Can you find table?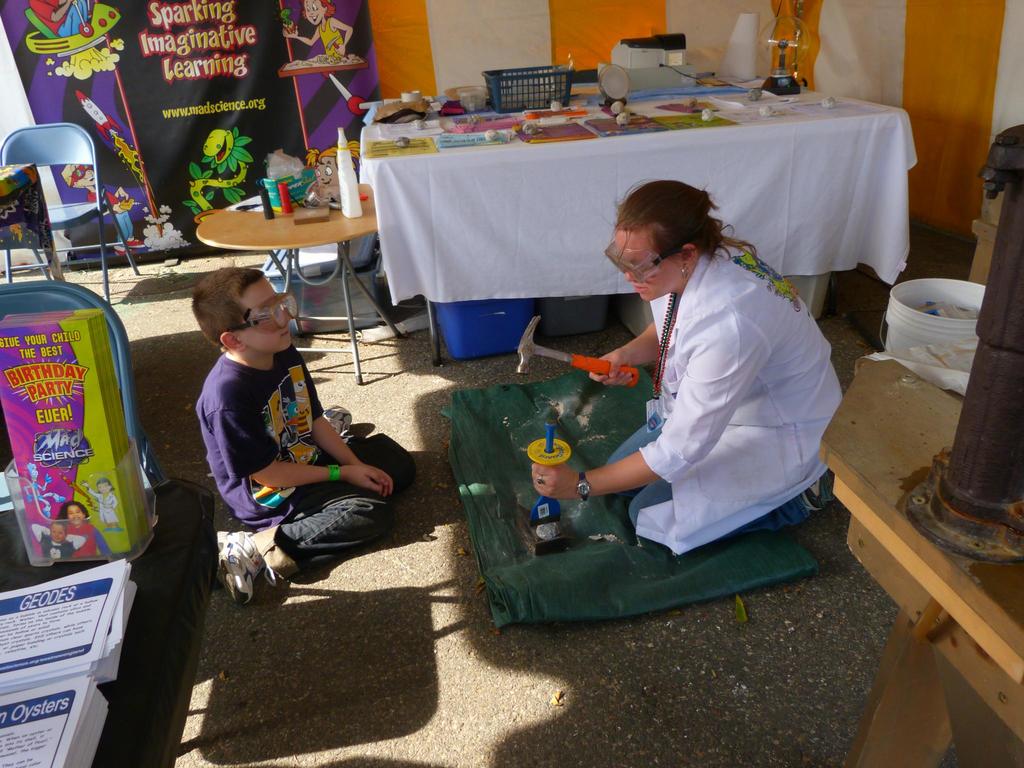
Yes, bounding box: {"x1": 195, "y1": 184, "x2": 407, "y2": 383}.
